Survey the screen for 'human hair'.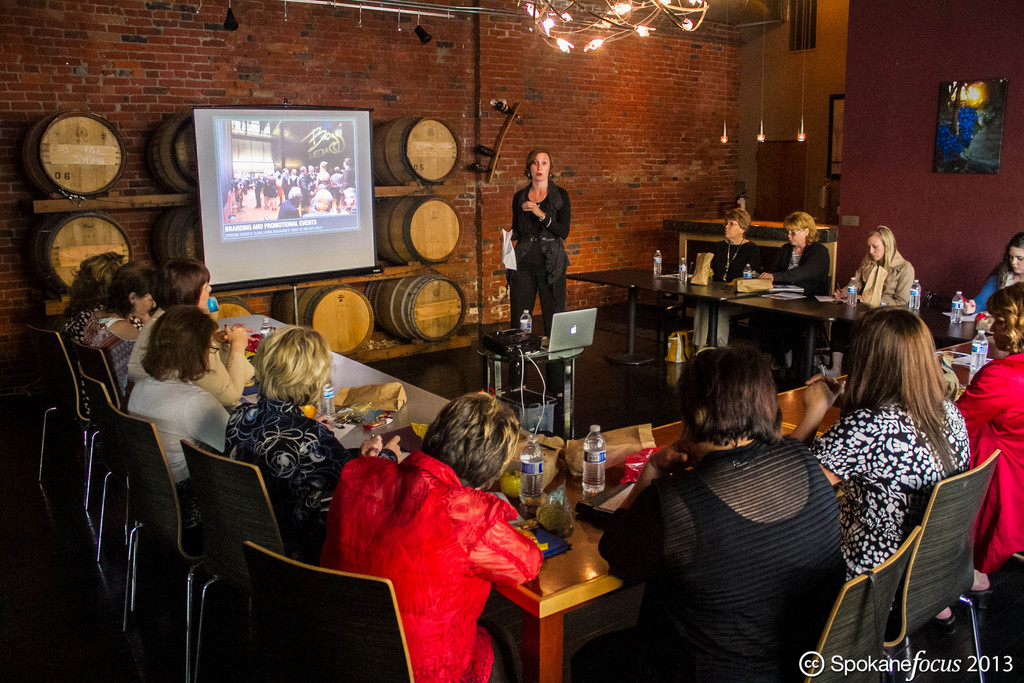
Survey found: (left=138, top=304, right=219, bottom=383).
